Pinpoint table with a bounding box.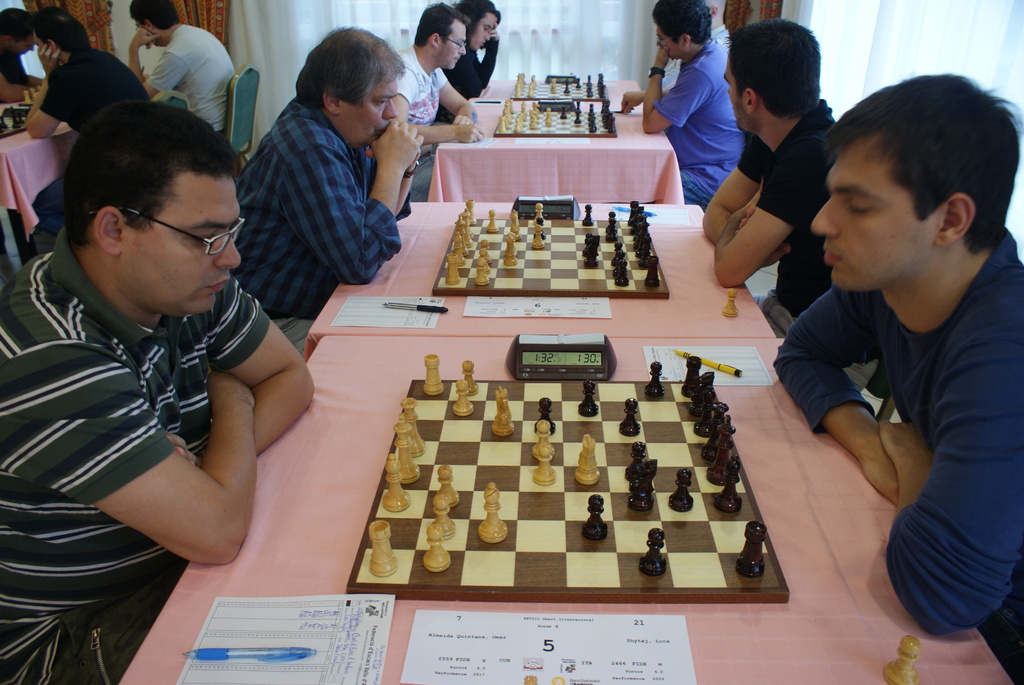
(0,88,79,279).
